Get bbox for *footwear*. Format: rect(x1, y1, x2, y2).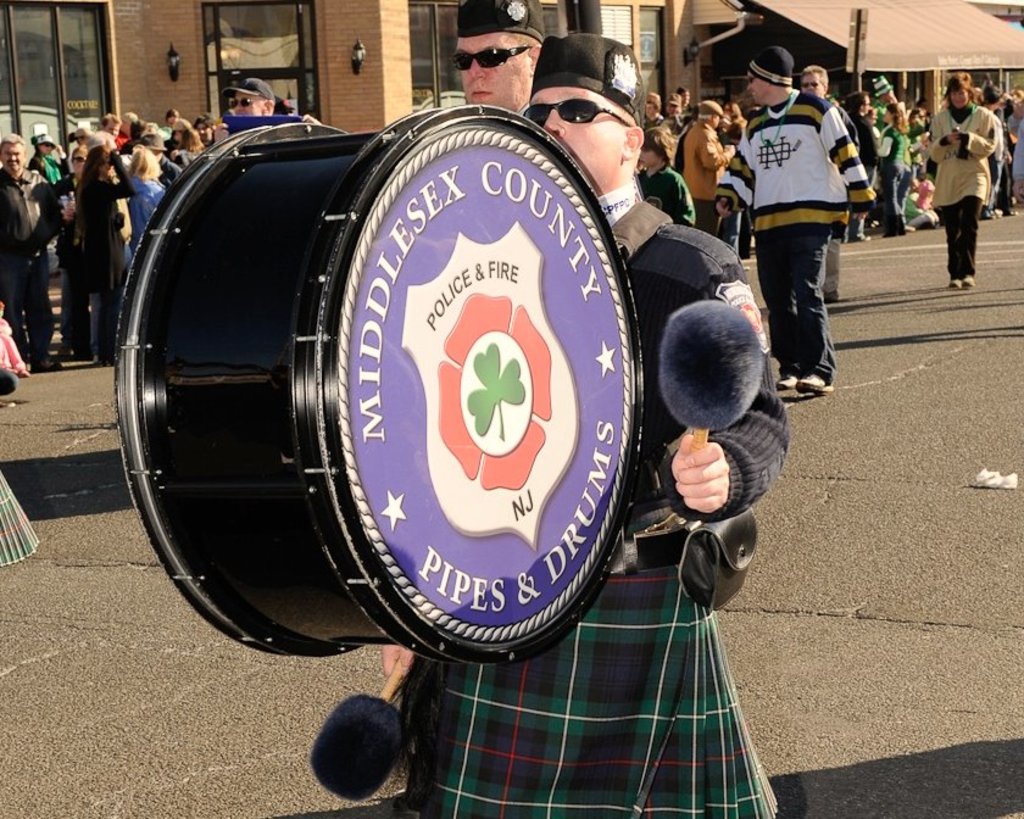
rect(792, 368, 837, 397).
